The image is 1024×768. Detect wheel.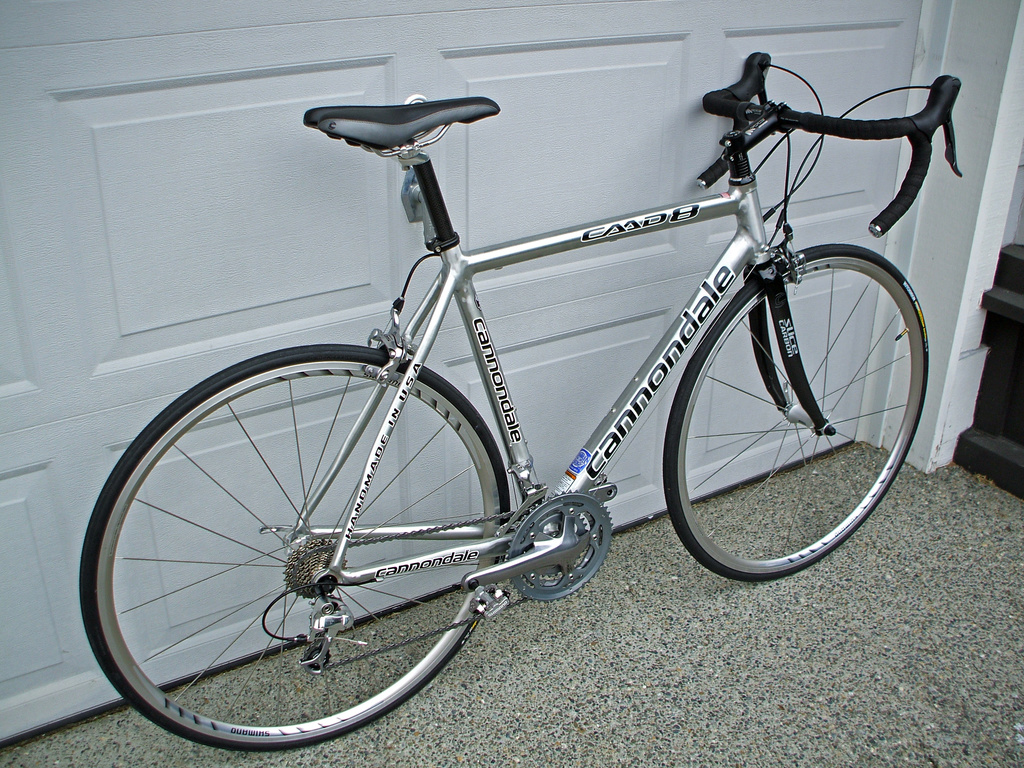
Detection: 82,344,547,716.
